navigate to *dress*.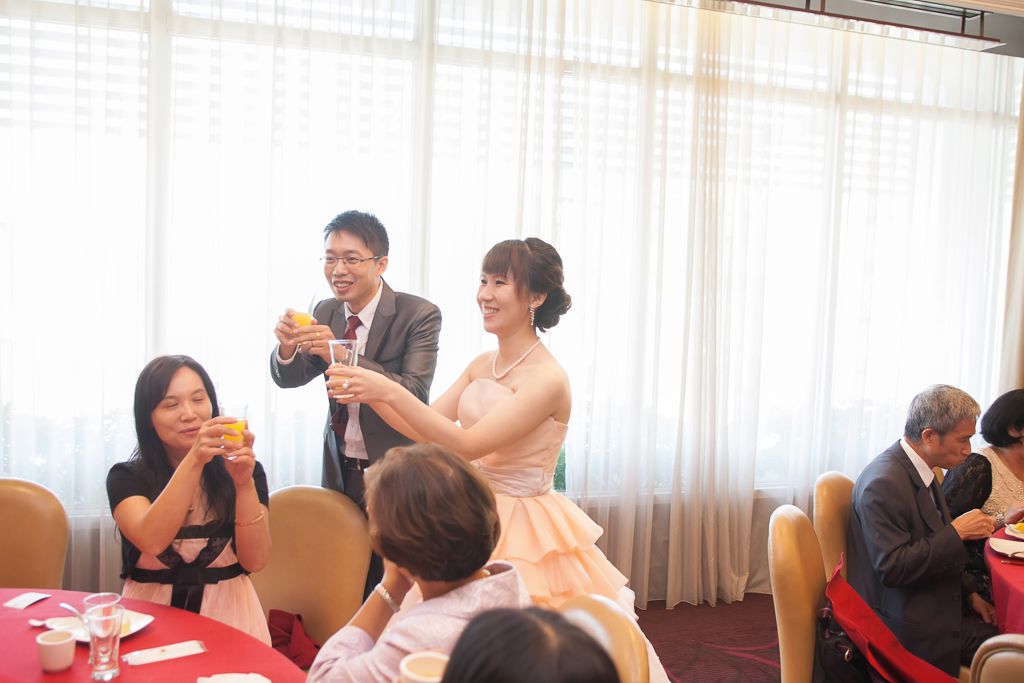
Navigation target: [119,518,272,648].
